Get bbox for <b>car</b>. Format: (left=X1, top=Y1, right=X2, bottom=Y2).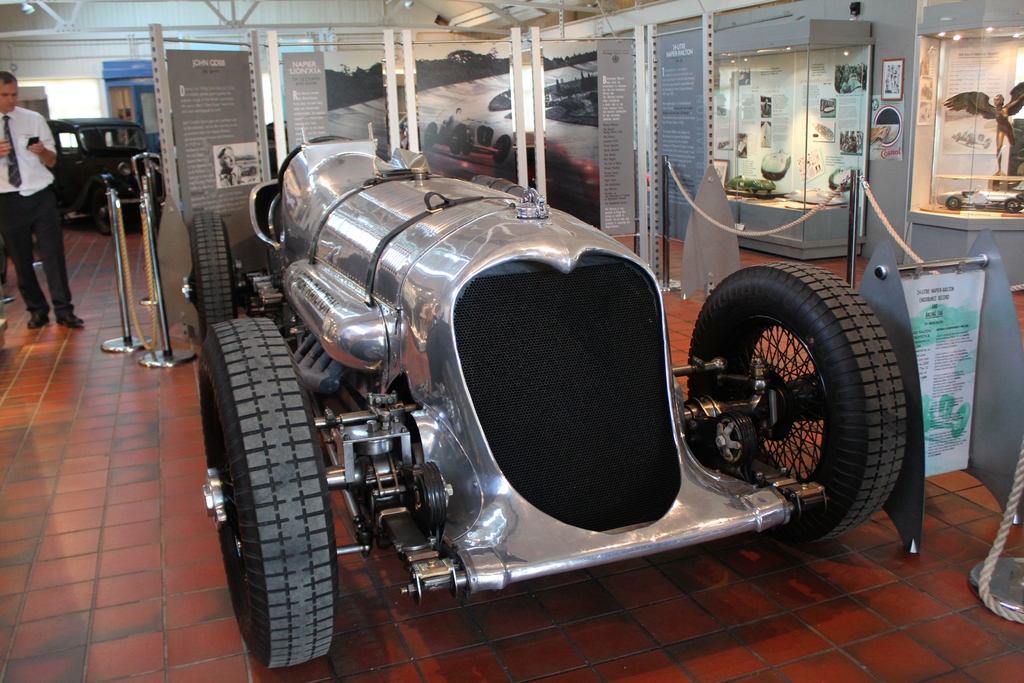
(left=206, top=103, right=811, bottom=650).
